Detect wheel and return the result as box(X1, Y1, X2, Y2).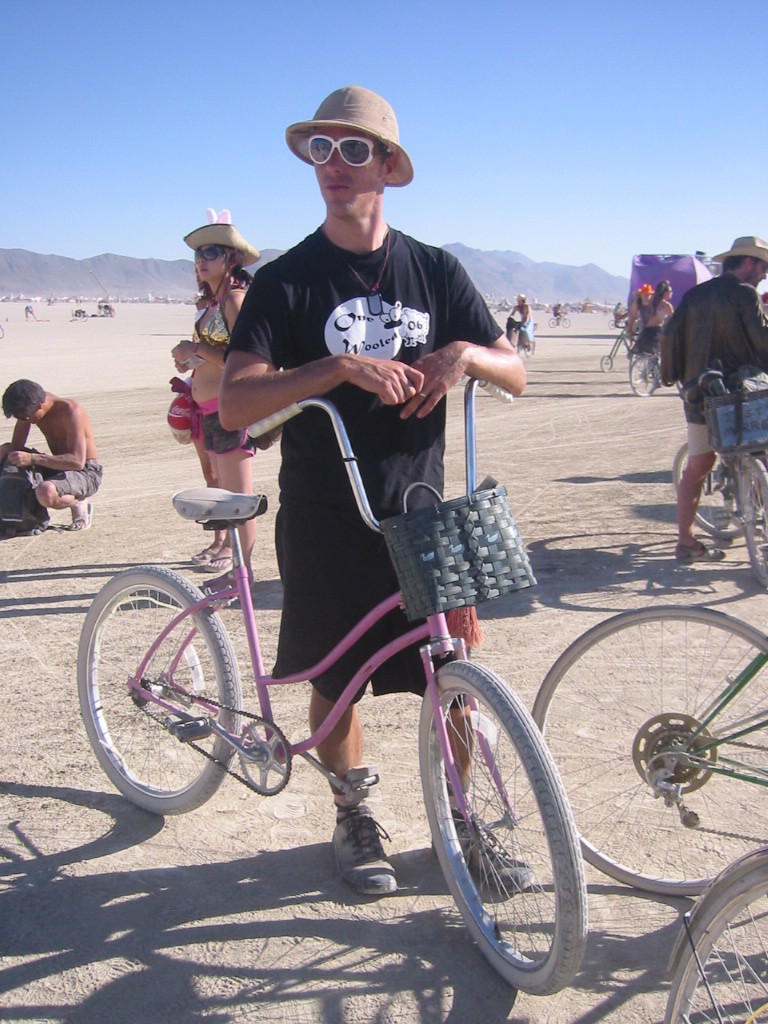
box(663, 437, 738, 531).
